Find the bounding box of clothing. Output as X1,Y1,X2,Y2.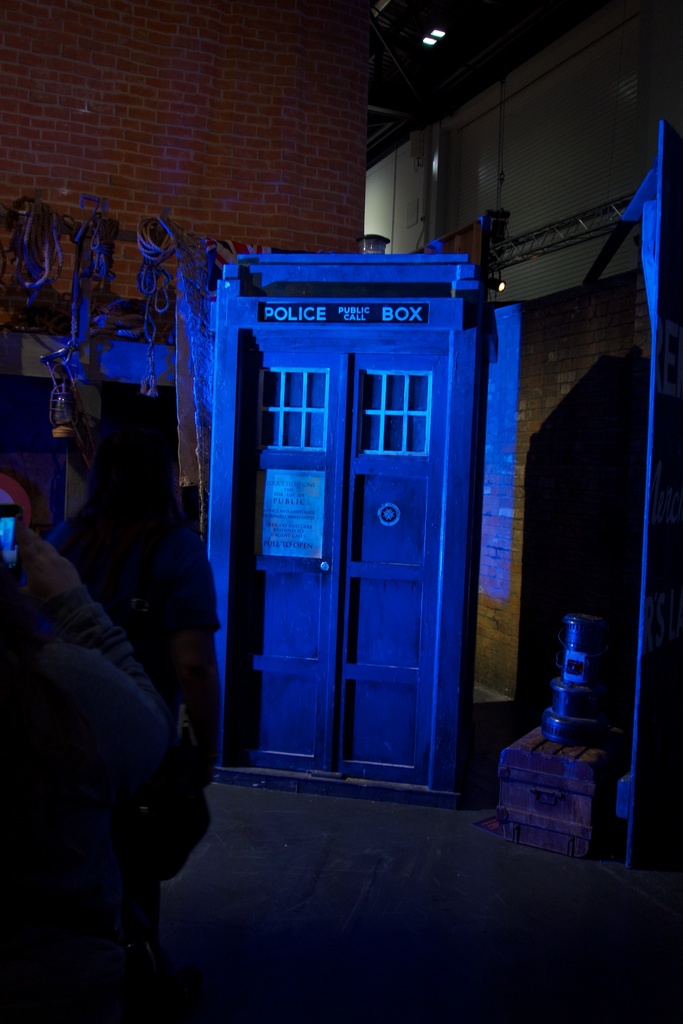
3,566,184,1015.
